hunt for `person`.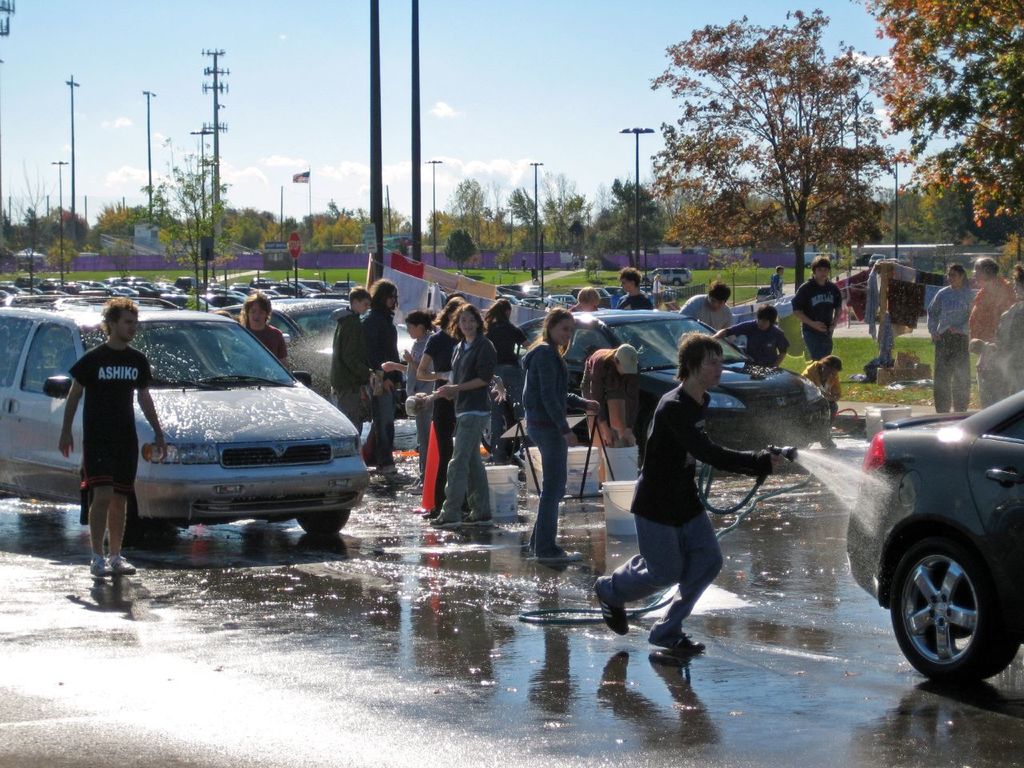
Hunted down at l=863, t=254, r=890, b=374.
